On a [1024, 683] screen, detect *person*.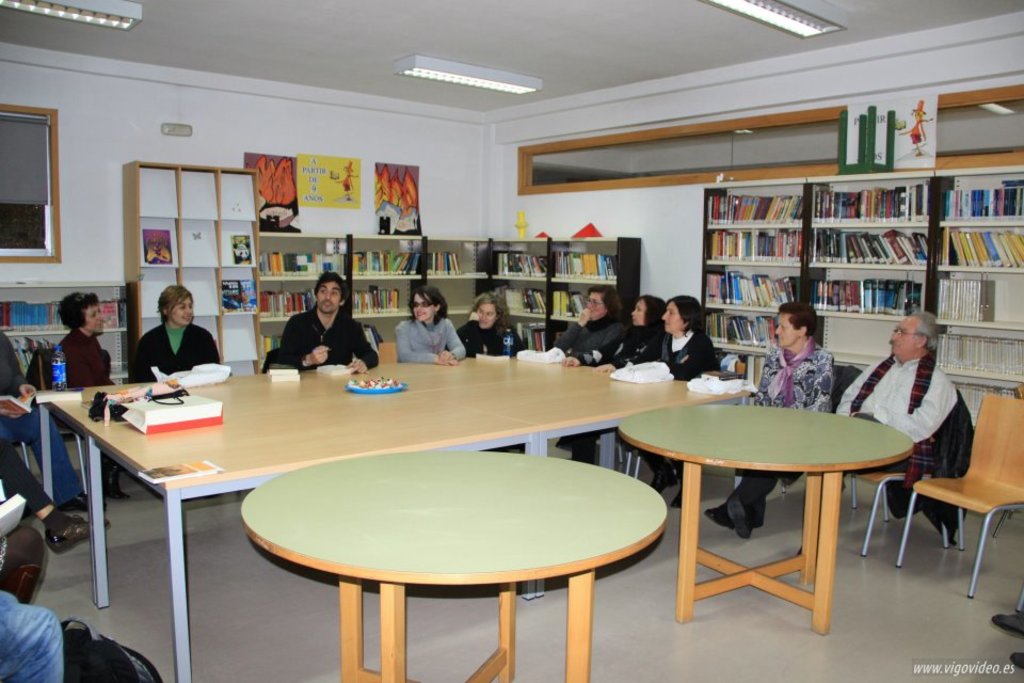
x1=260 y1=269 x2=380 y2=376.
